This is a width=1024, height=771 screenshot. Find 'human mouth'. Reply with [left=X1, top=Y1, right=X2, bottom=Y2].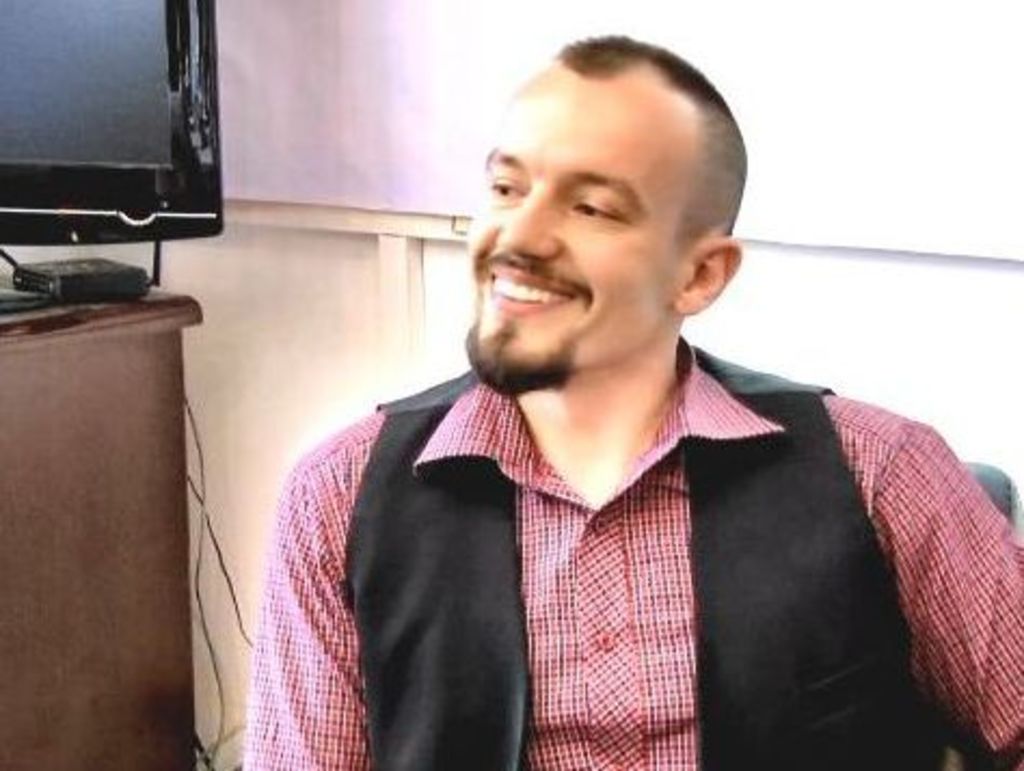
[left=469, top=257, right=590, bottom=324].
